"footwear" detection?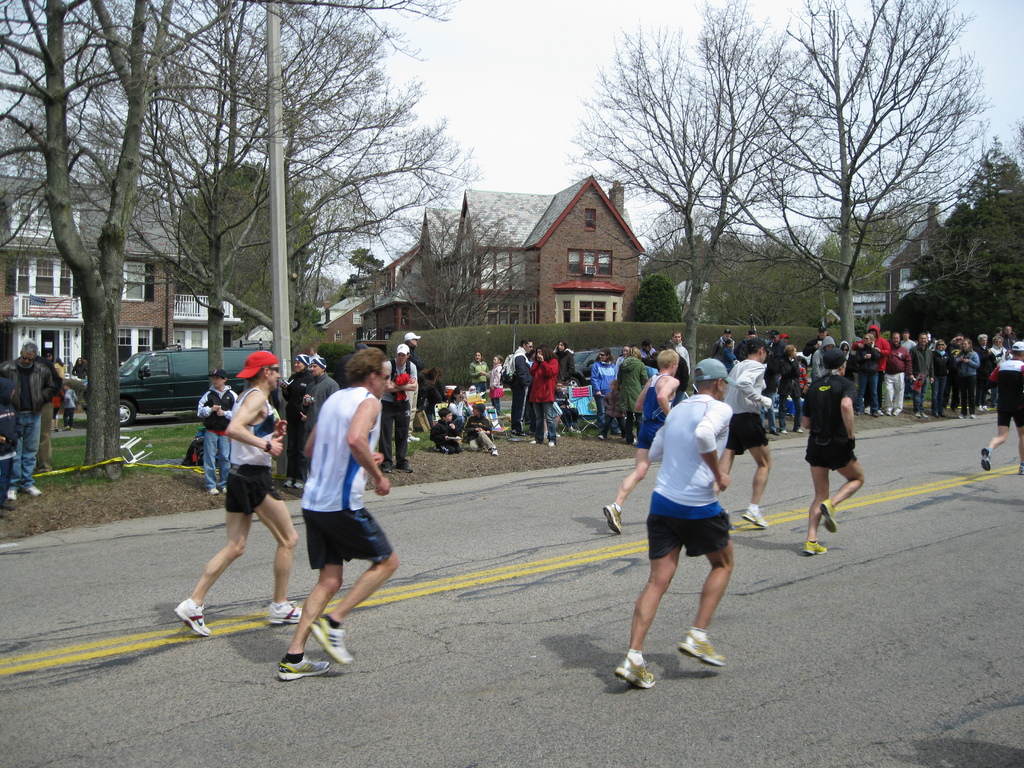
select_region(879, 408, 882, 416)
